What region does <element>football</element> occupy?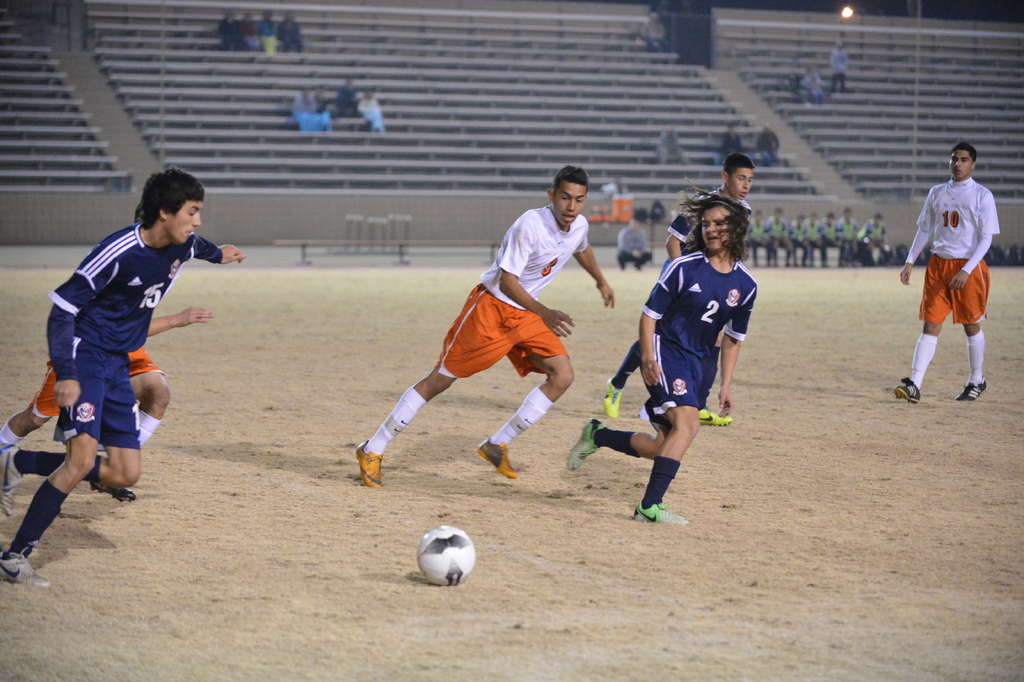
pyautogui.locateOnScreen(413, 526, 476, 585).
